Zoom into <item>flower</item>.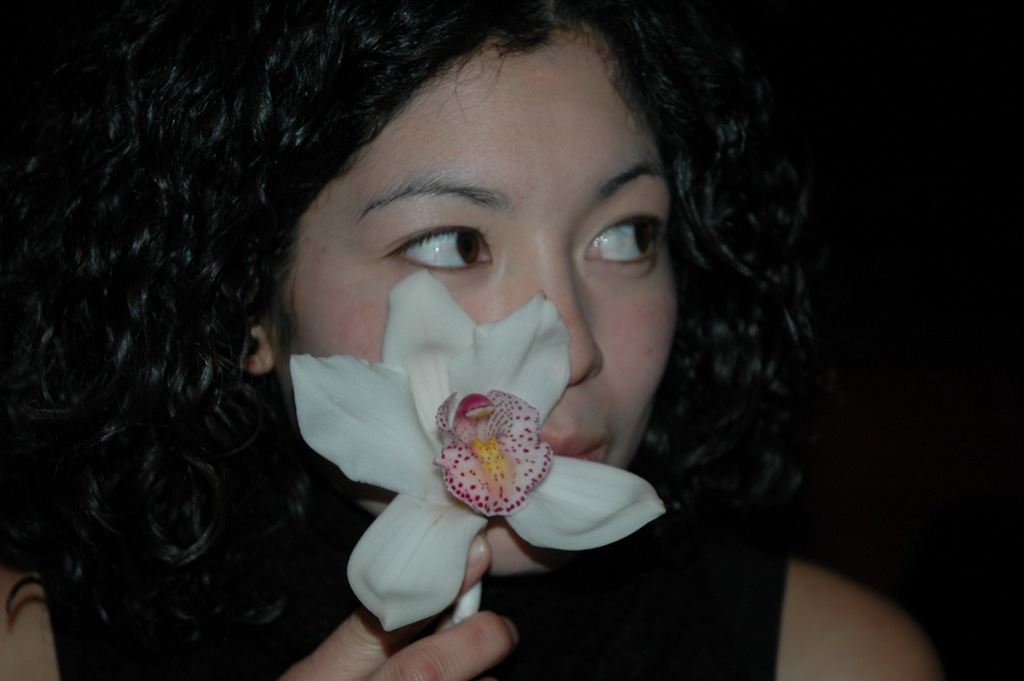
Zoom target: box(298, 359, 646, 589).
